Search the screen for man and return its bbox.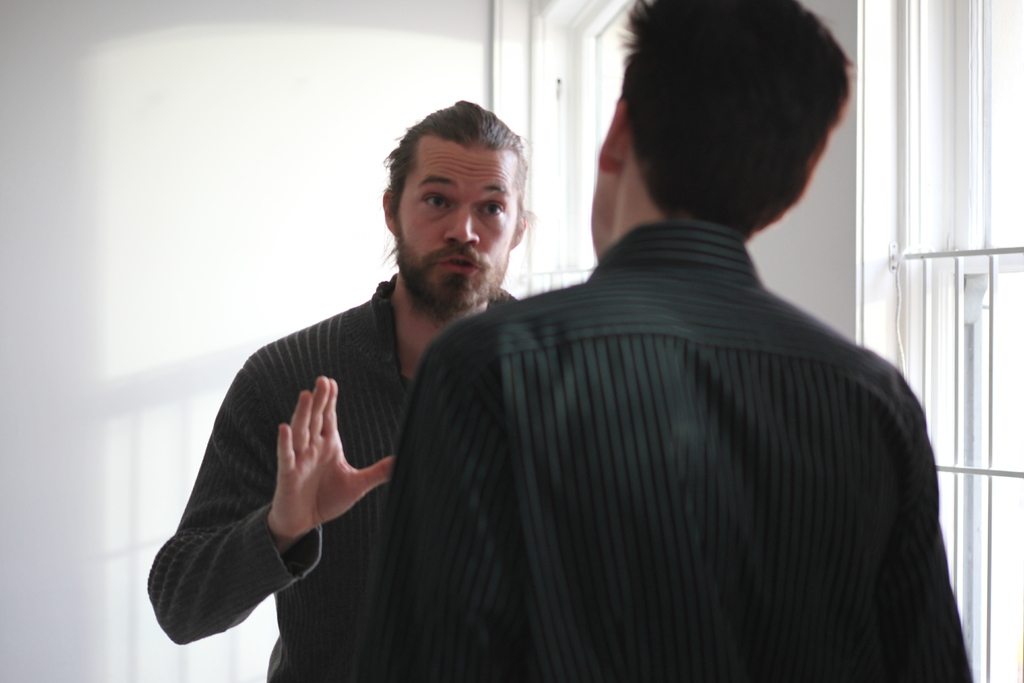
Found: left=145, top=95, right=524, bottom=679.
